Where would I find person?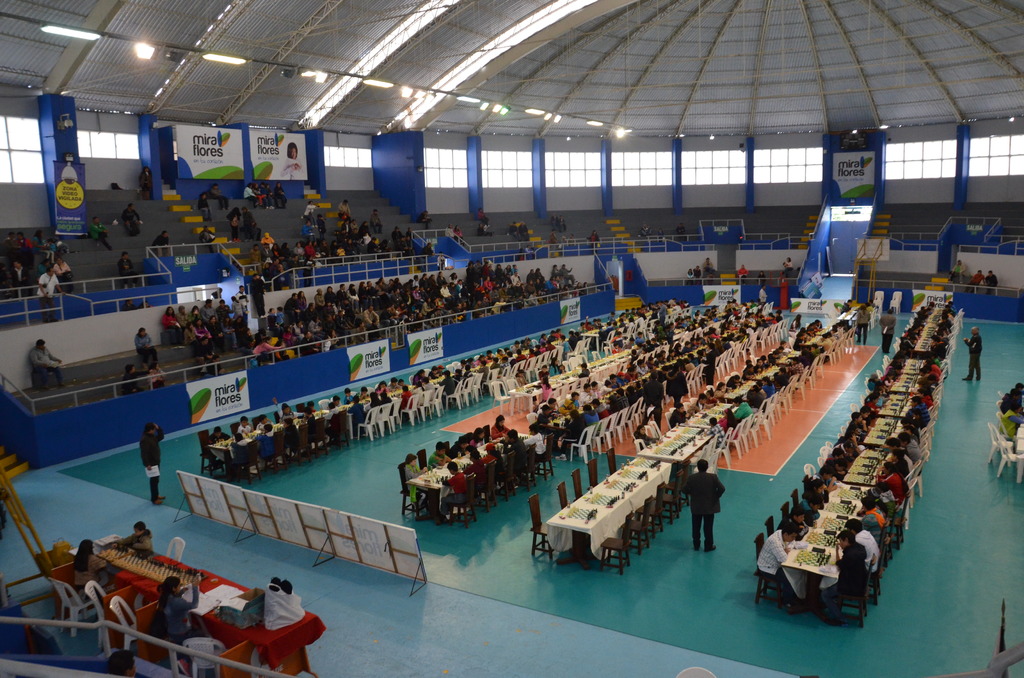
At (x1=243, y1=206, x2=252, y2=243).
